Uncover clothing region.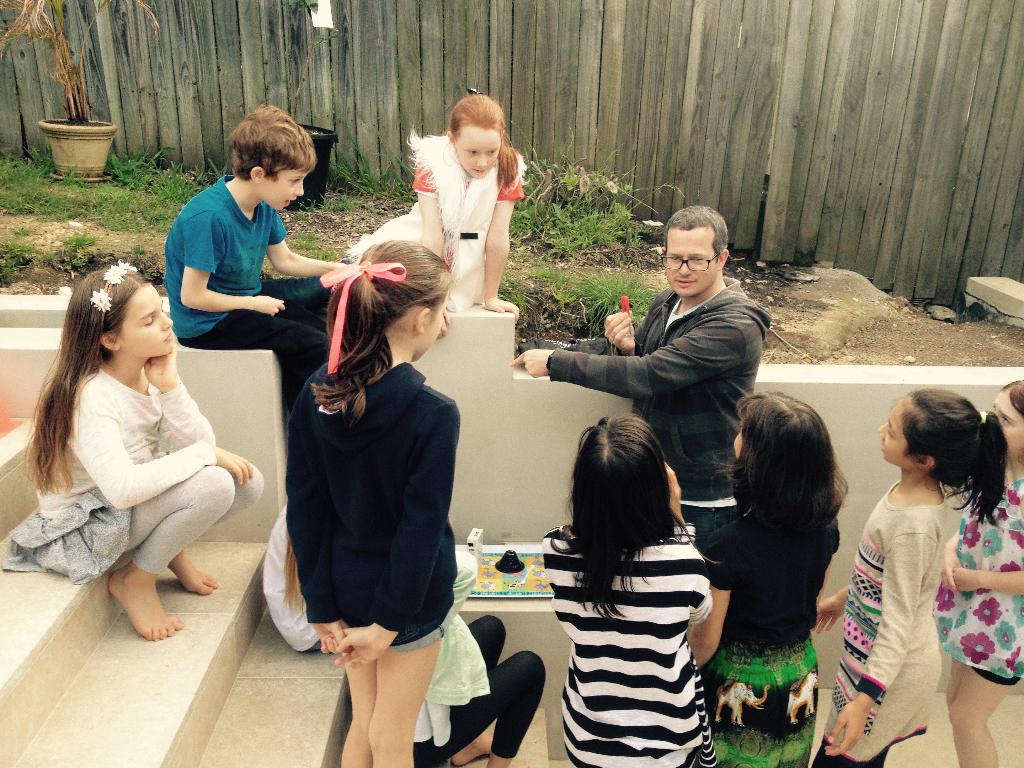
Uncovered: crop(285, 354, 451, 633).
